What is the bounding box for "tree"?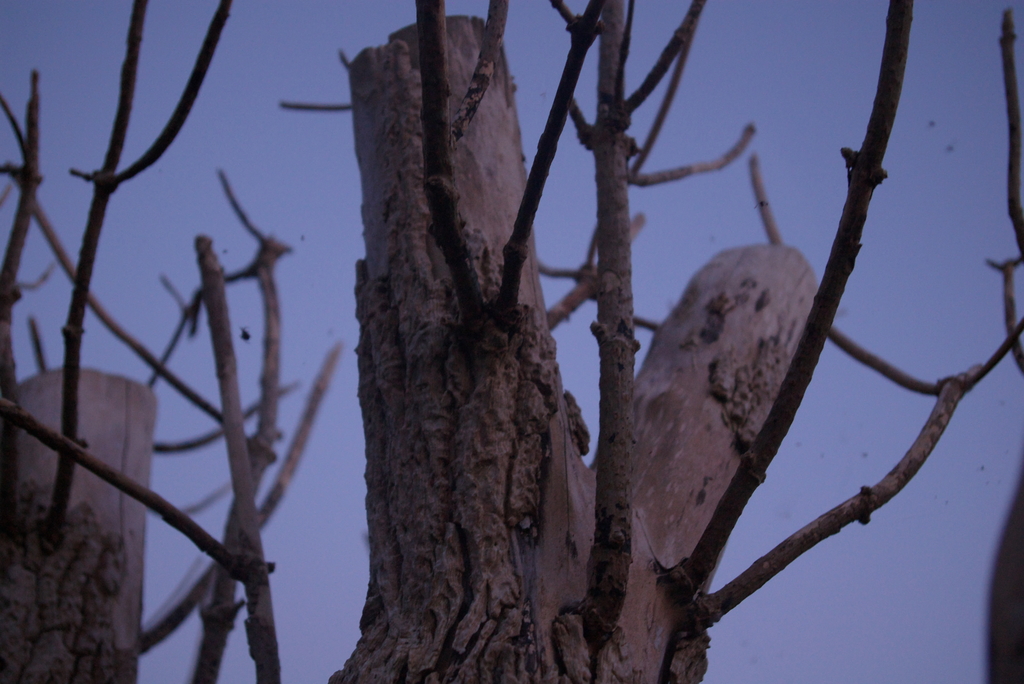
(x1=0, y1=0, x2=1021, y2=683).
